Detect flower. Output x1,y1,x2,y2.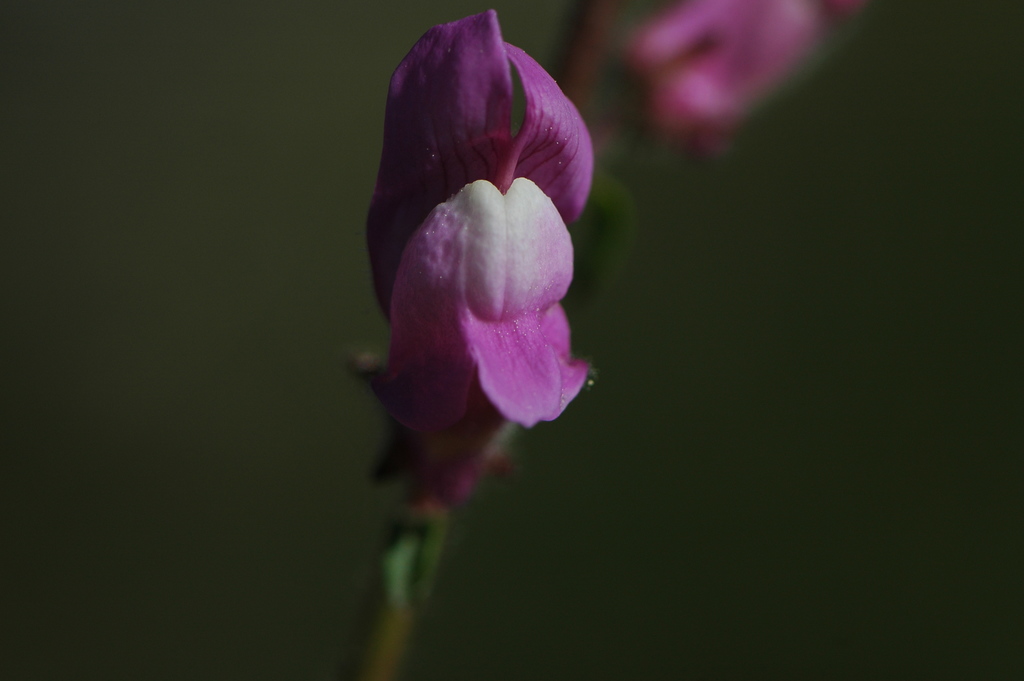
329,6,600,528.
